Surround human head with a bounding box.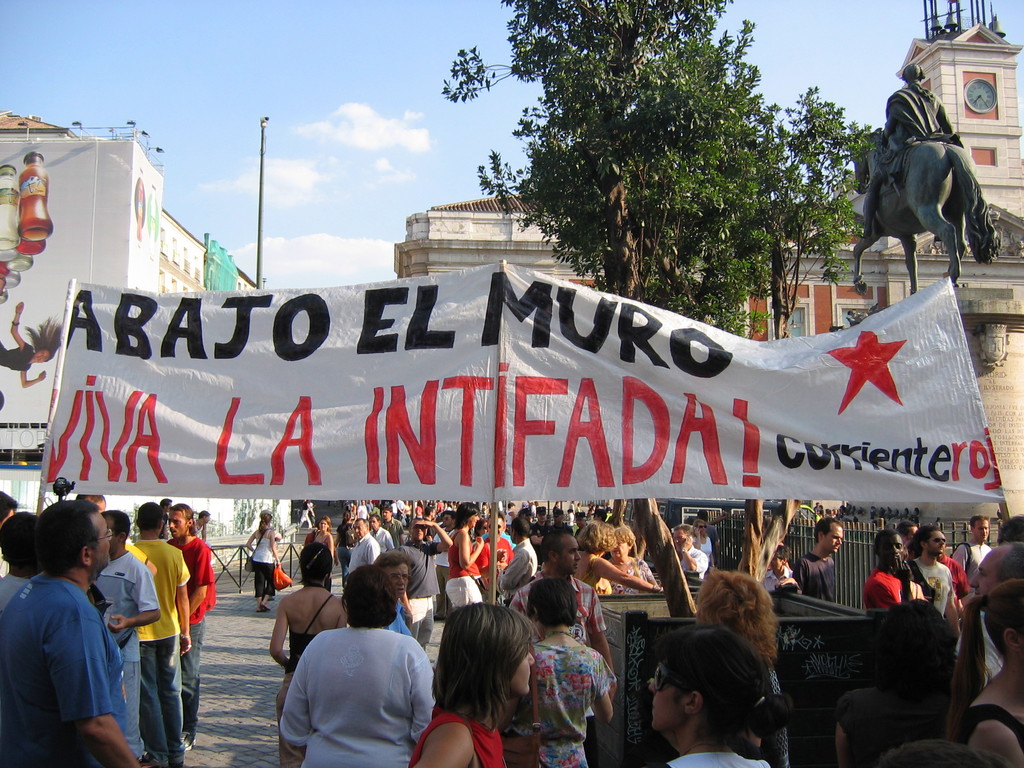
bbox(912, 523, 947, 557).
